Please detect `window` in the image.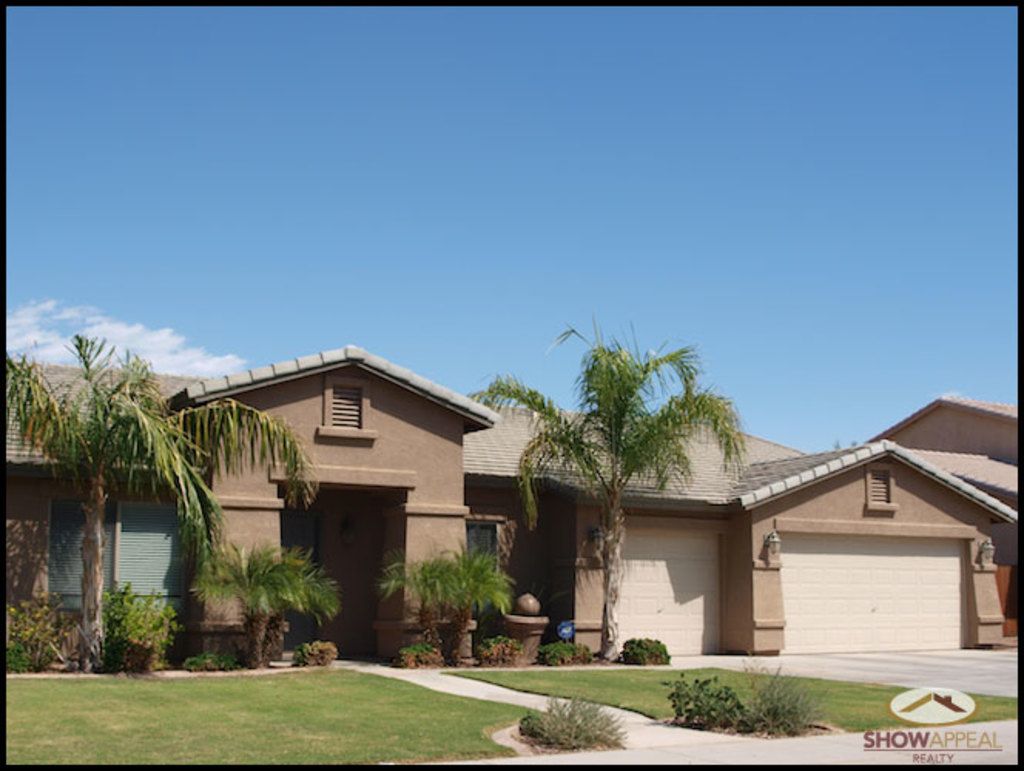
left=463, top=518, right=501, bottom=575.
